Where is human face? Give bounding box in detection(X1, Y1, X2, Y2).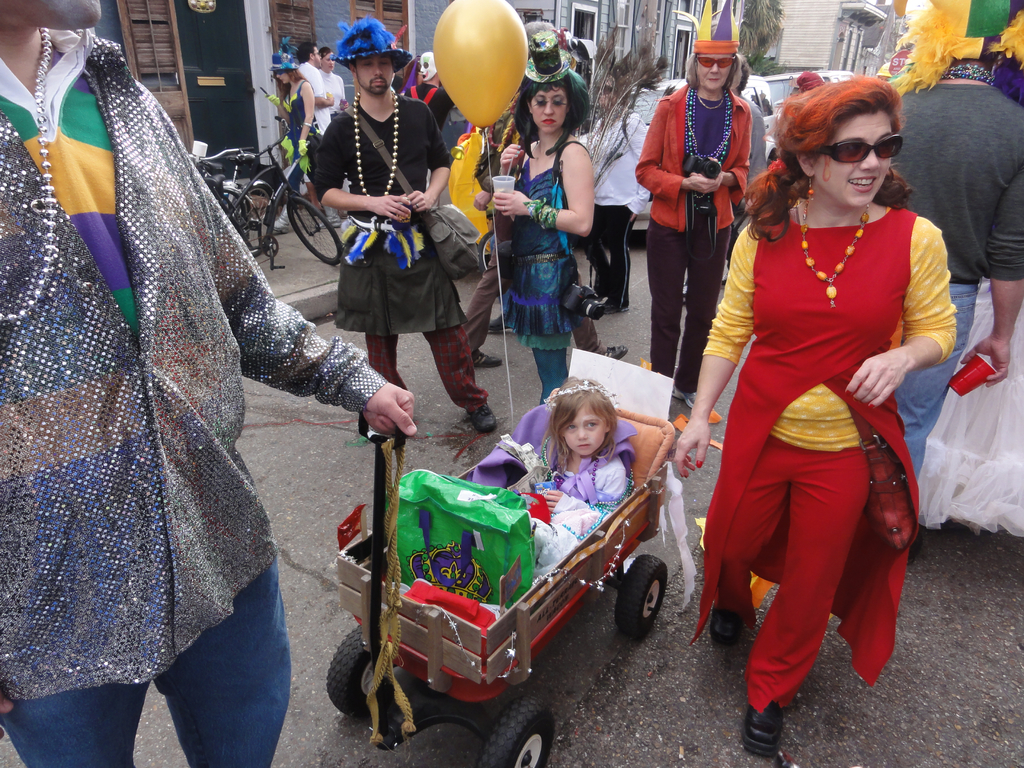
detection(700, 49, 733, 92).
